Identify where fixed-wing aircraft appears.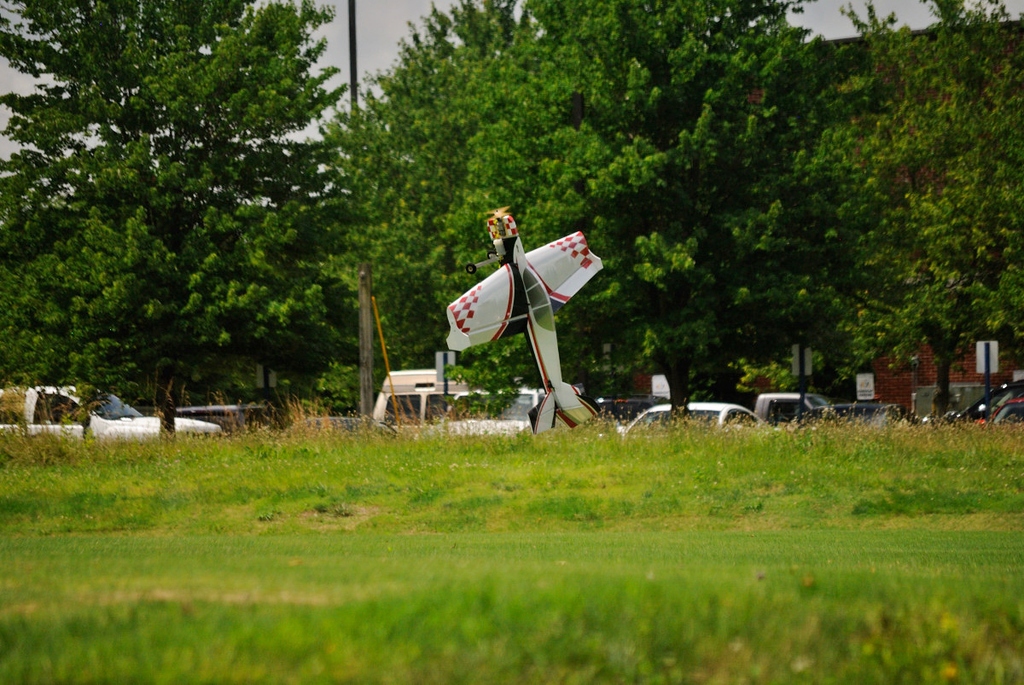
Appears at <bbox>445, 199, 605, 438</bbox>.
